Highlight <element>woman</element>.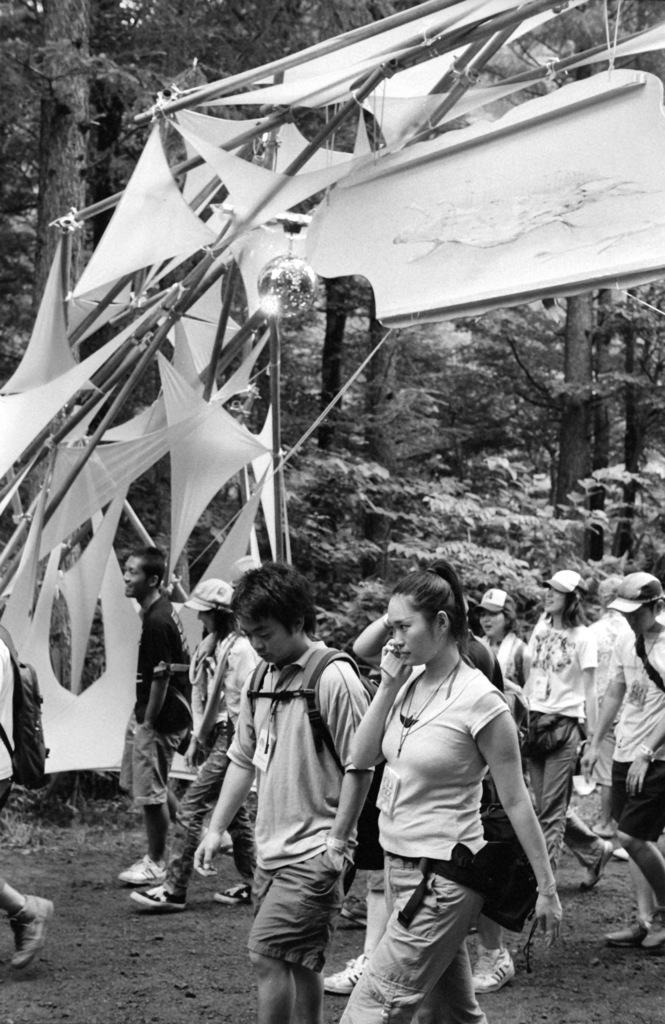
Highlighted region: 309/557/542/994.
